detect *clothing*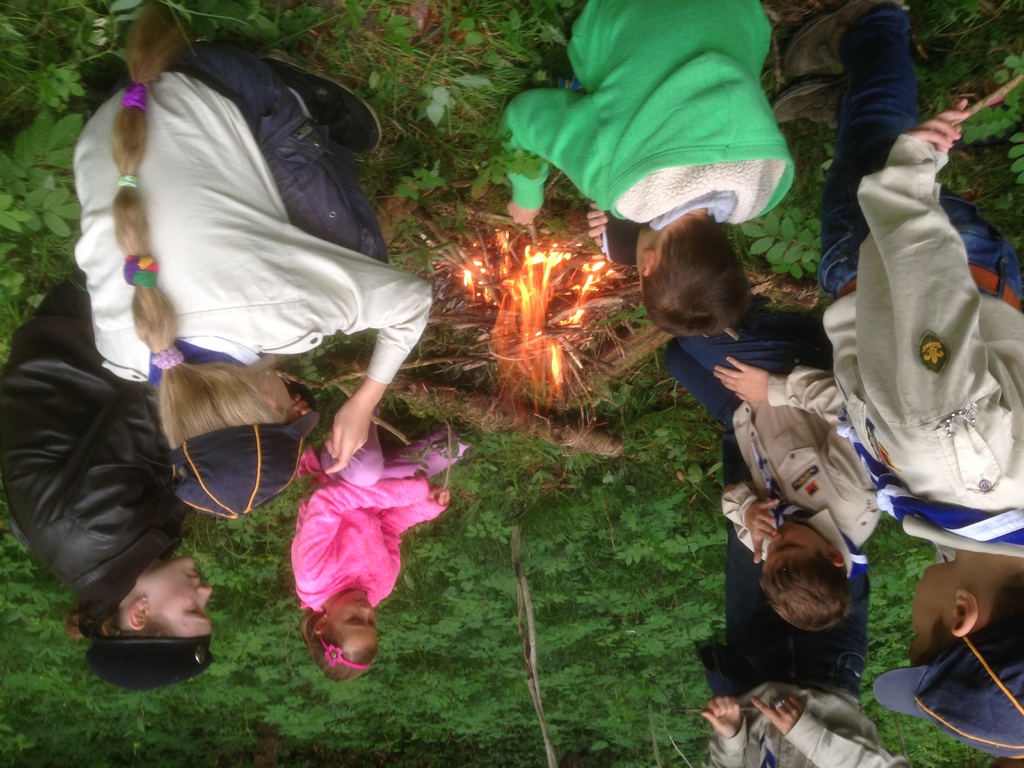
(x1=511, y1=9, x2=830, y2=253)
